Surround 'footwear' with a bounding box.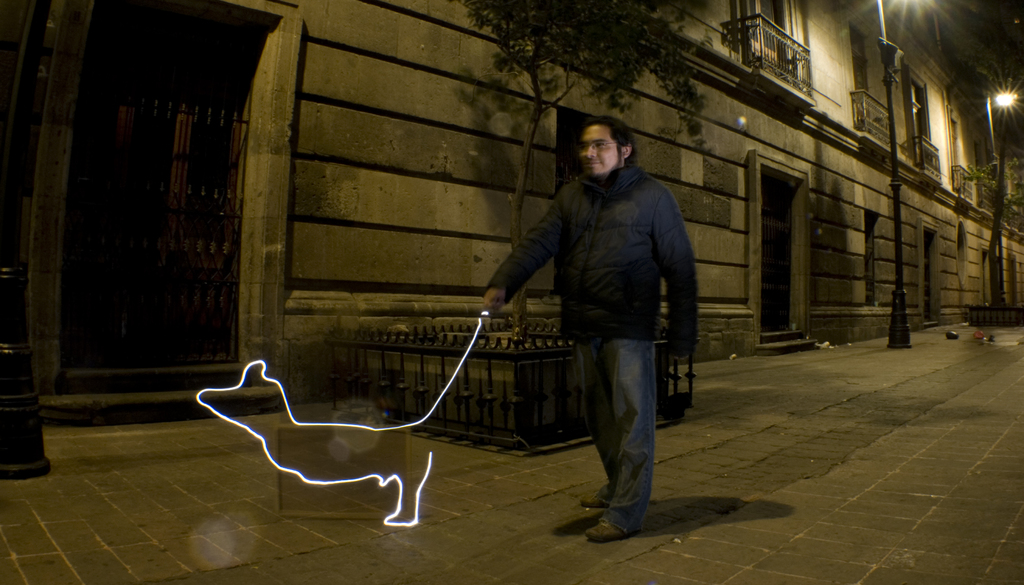
{"x1": 579, "y1": 492, "x2": 614, "y2": 509}.
